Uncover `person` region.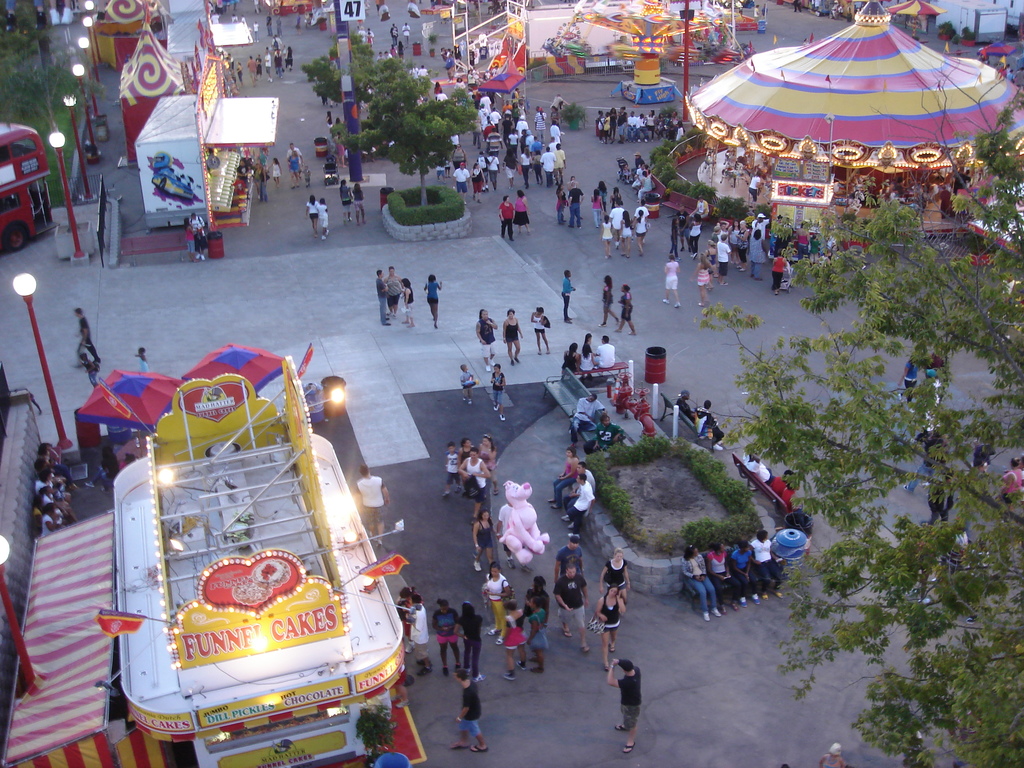
Uncovered: region(595, 412, 628, 449).
